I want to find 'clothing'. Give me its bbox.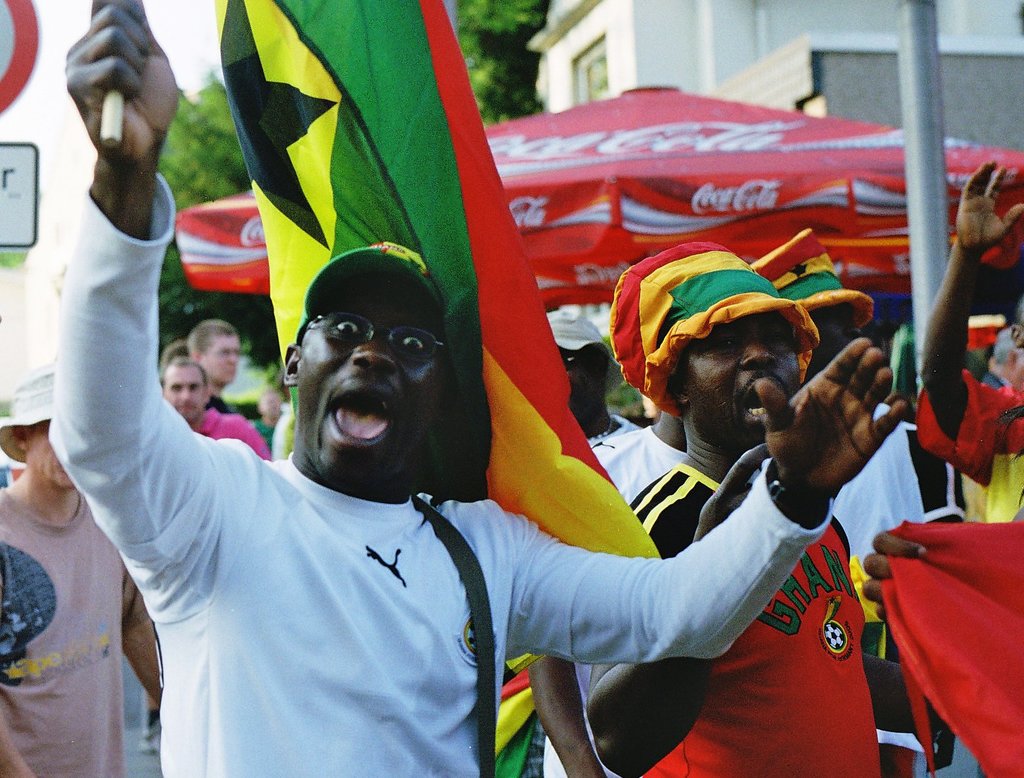
pyautogui.locateOnScreen(51, 171, 836, 777).
